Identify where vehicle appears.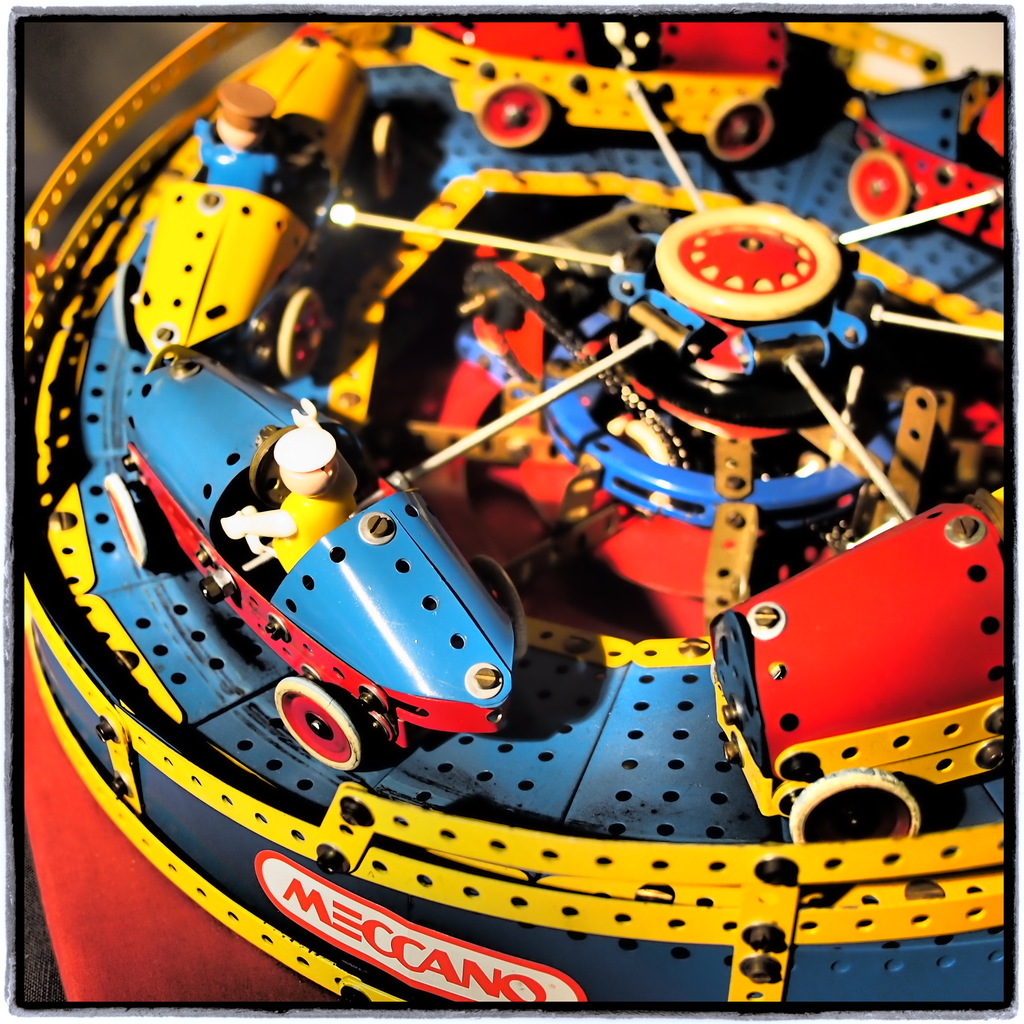
Appears at <region>852, 74, 1015, 228</region>.
